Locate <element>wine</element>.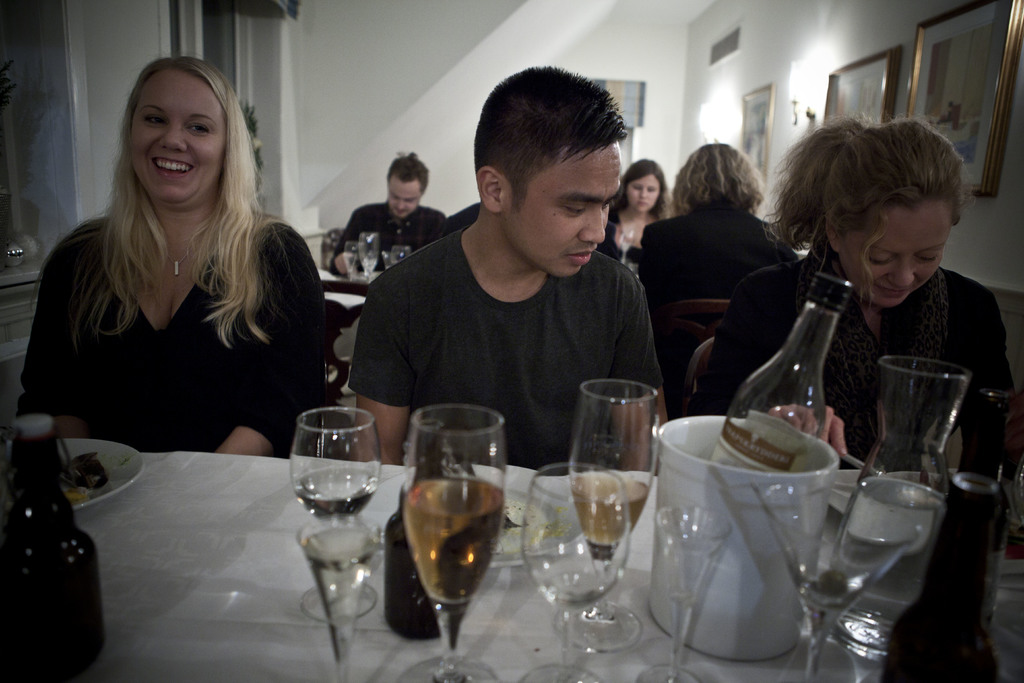
Bounding box: bbox(572, 477, 646, 545).
